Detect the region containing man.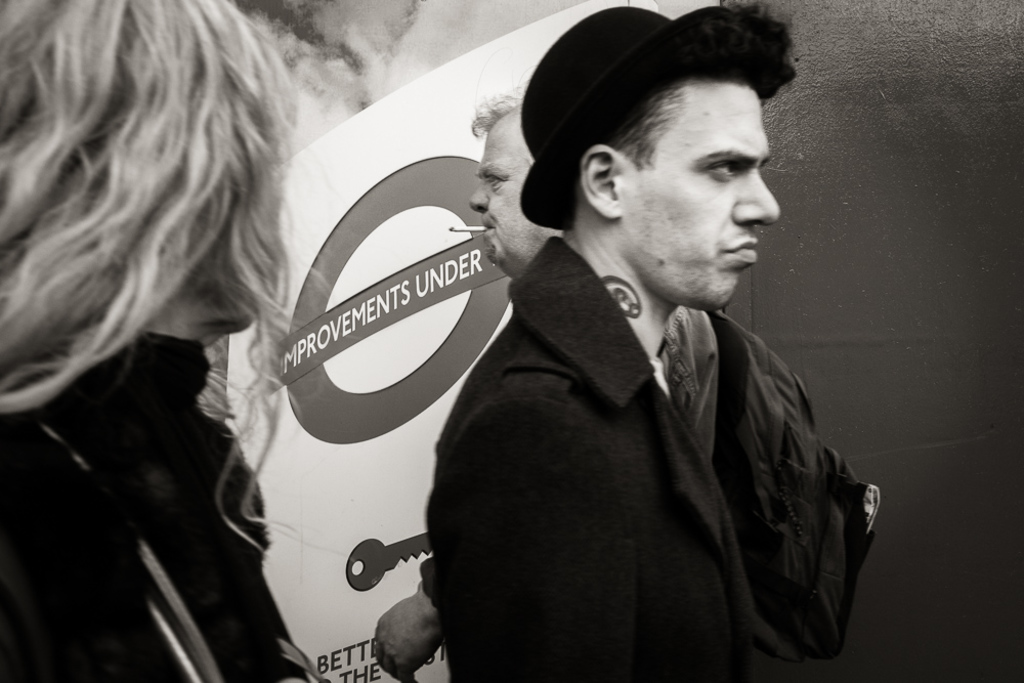
l=466, t=91, r=563, b=279.
